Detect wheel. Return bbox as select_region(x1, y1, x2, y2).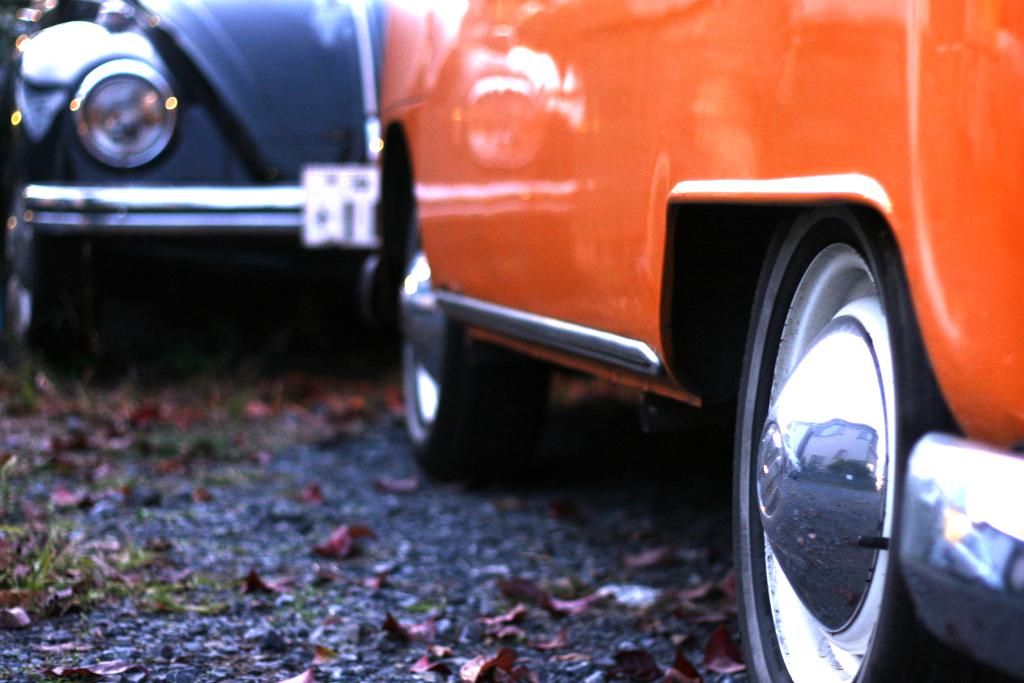
select_region(399, 195, 547, 470).
